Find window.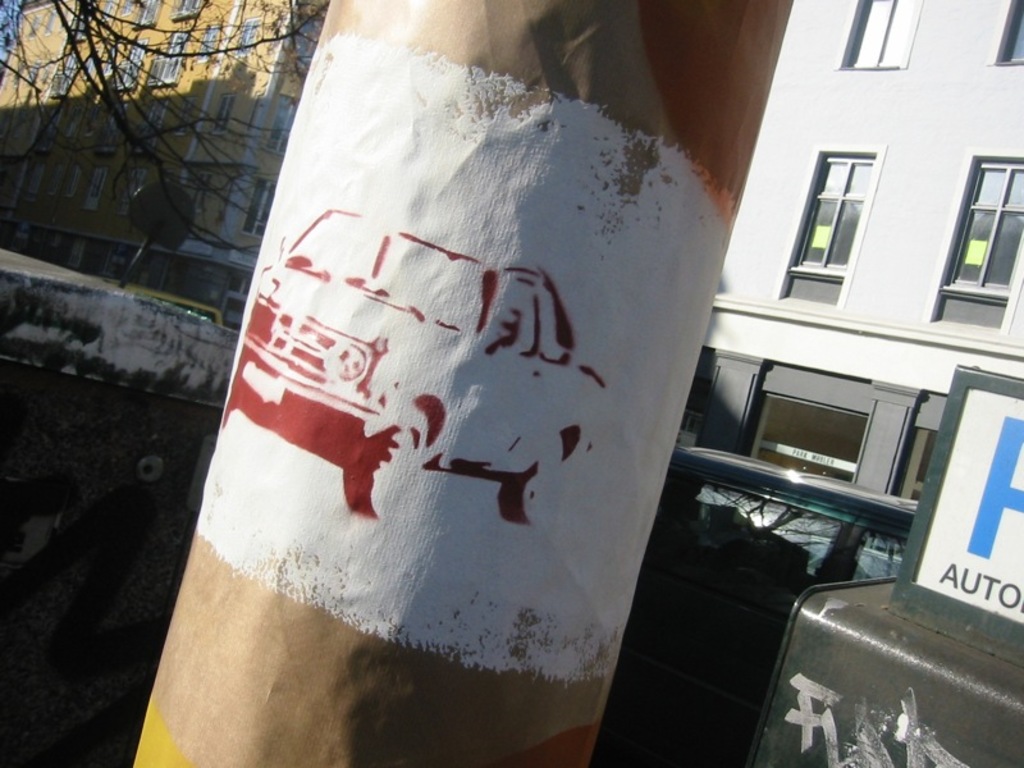
44 10 58 35.
